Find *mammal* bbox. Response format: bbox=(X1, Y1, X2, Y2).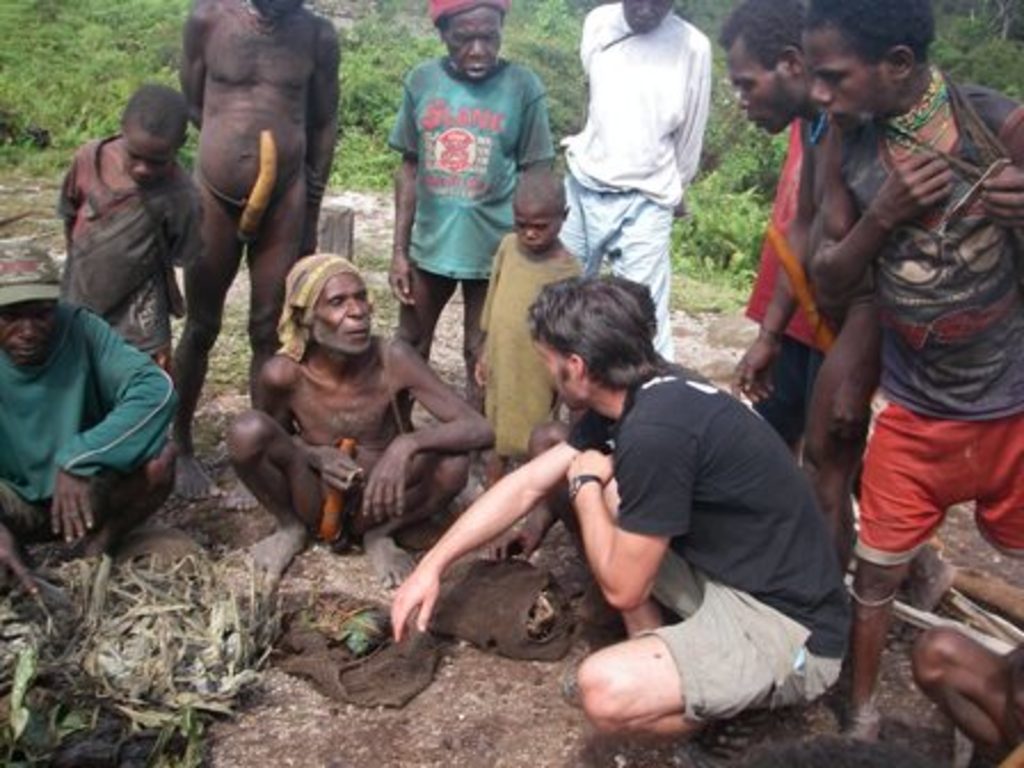
bbox=(565, 0, 713, 352).
